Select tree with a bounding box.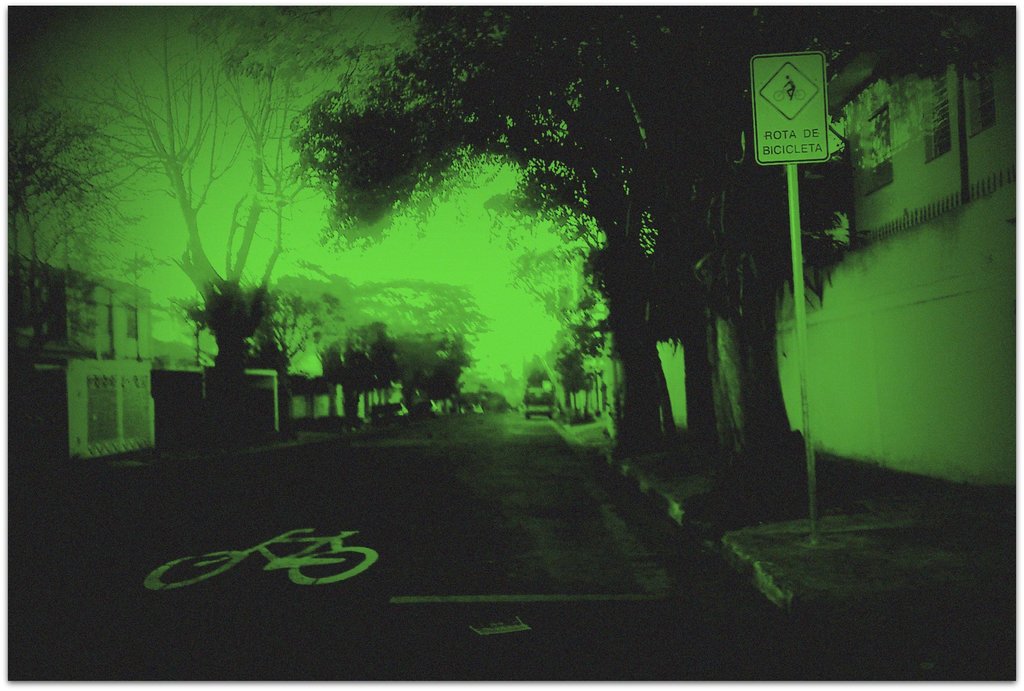
394, 0, 1022, 499.
